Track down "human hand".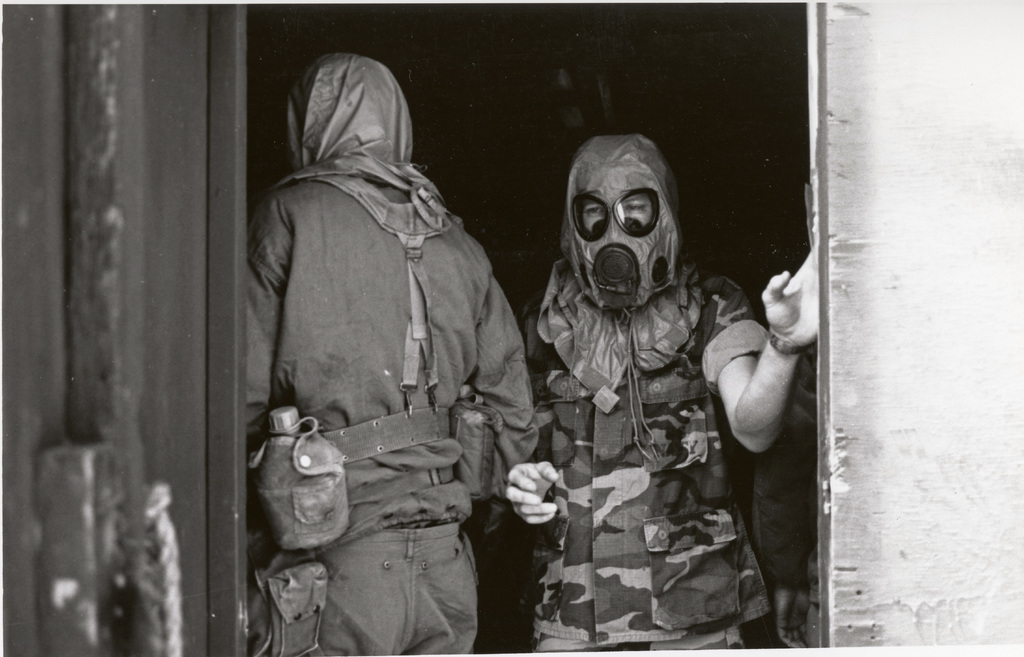
Tracked to bbox=[769, 265, 829, 354].
